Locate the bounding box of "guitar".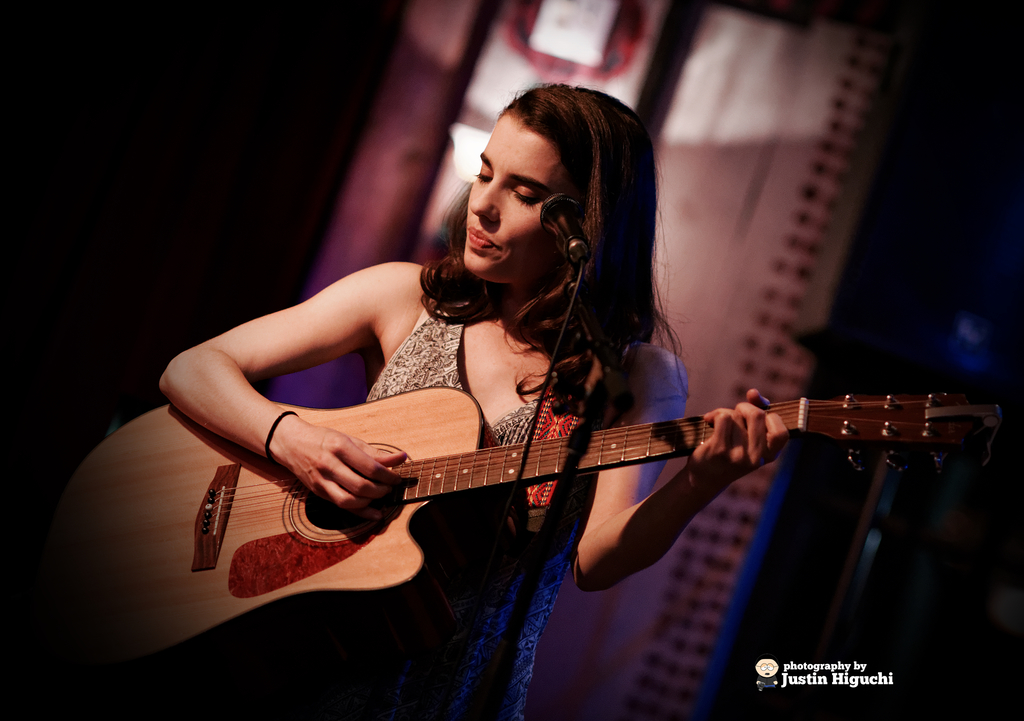
Bounding box: 54/386/1020/656.
